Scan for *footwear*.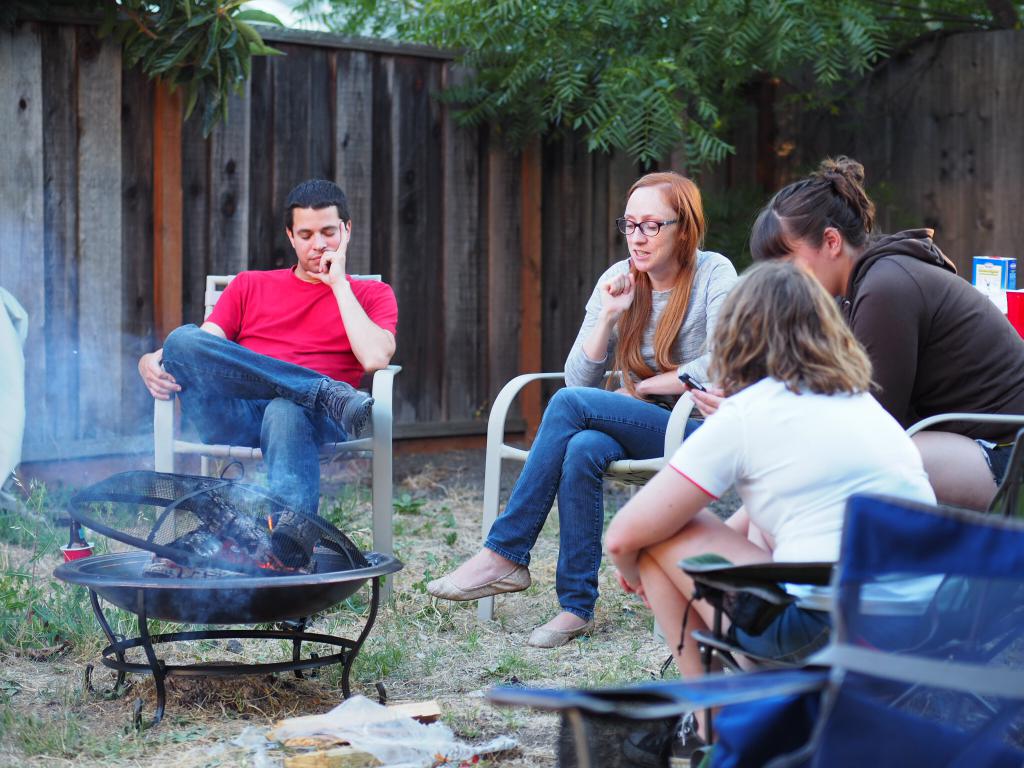
Scan result: pyautogui.locateOnScreen(527, 608, 604, 650).
